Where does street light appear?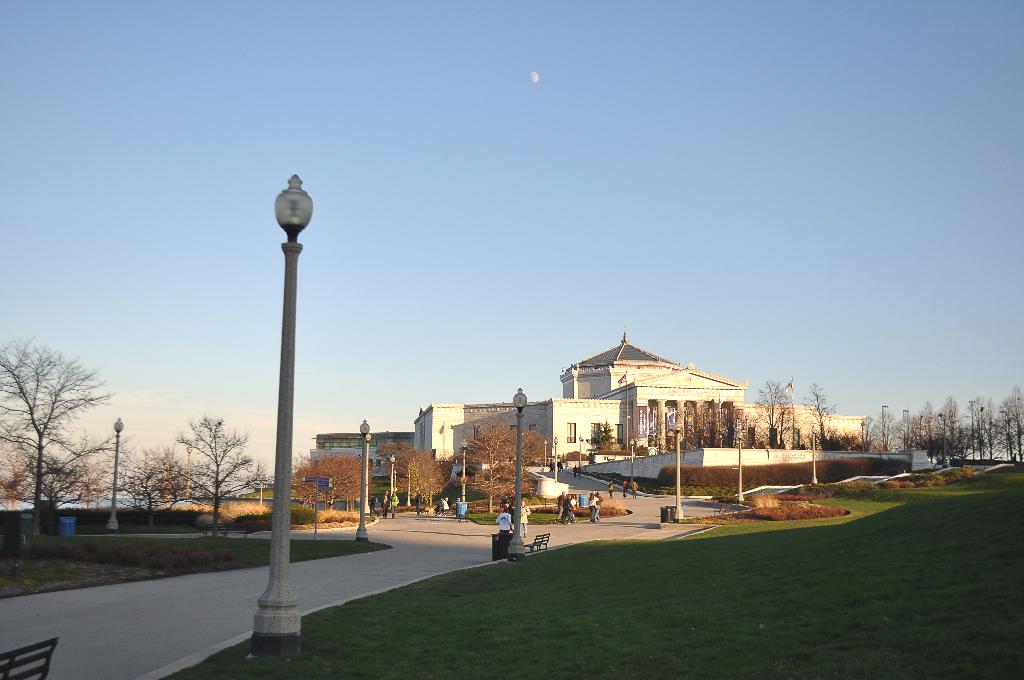
Appears at bbox=(458, 439, 468, 505).
